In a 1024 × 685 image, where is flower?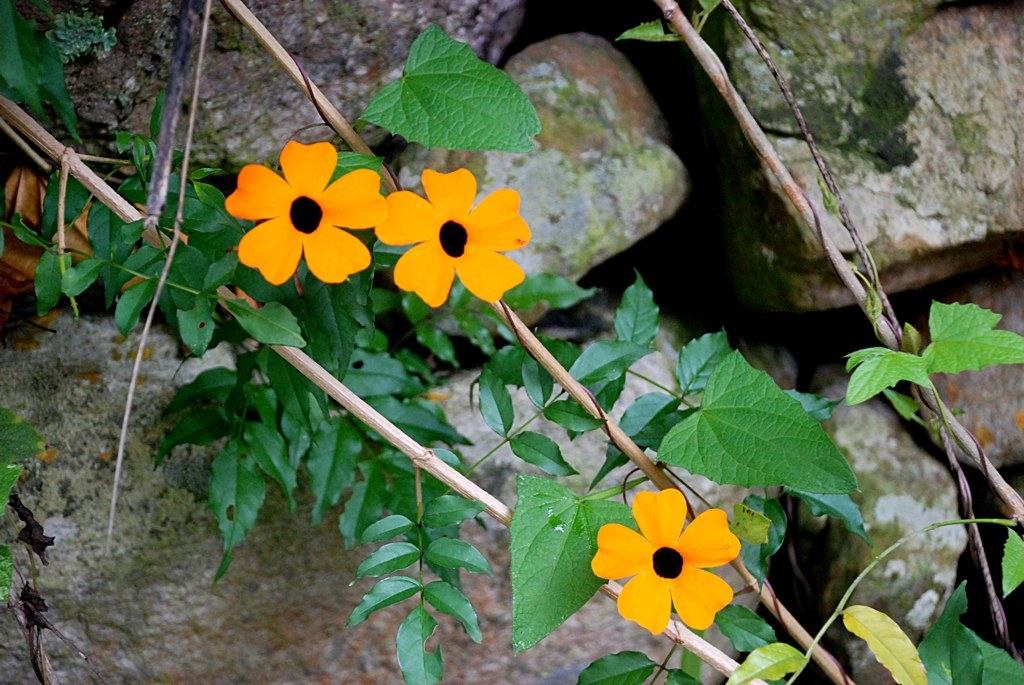
pyautogui.locateOnScreen(370, 169, 530, 309).
